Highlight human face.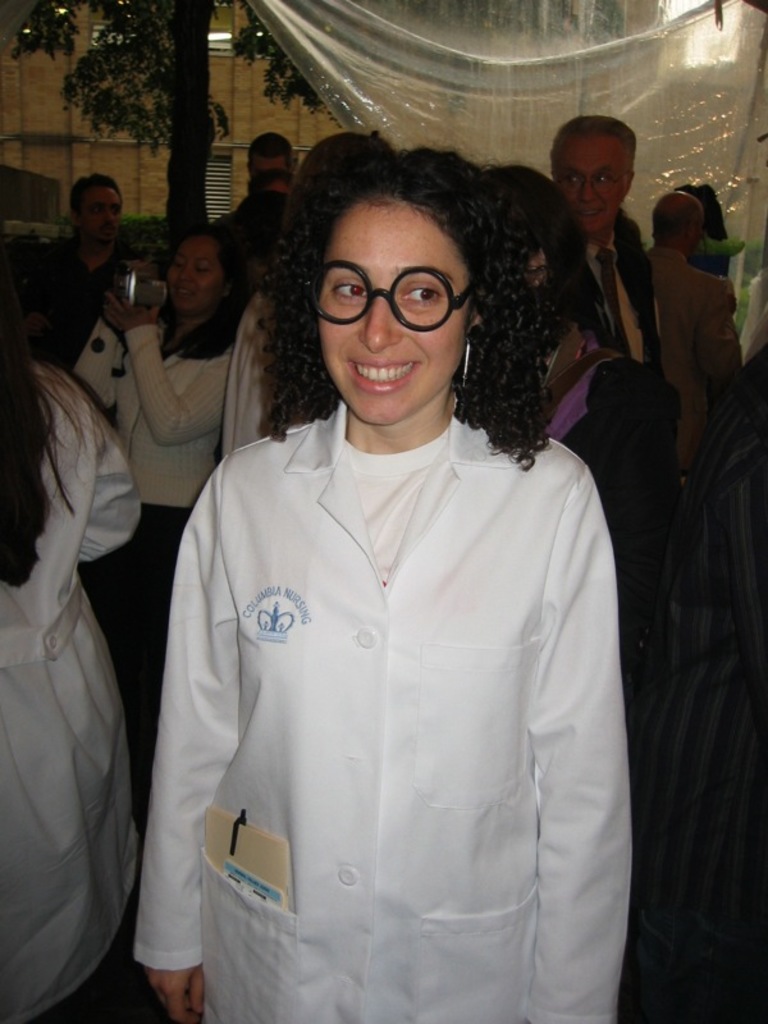
Highlighted region: box(314, 200, 470, 424).
